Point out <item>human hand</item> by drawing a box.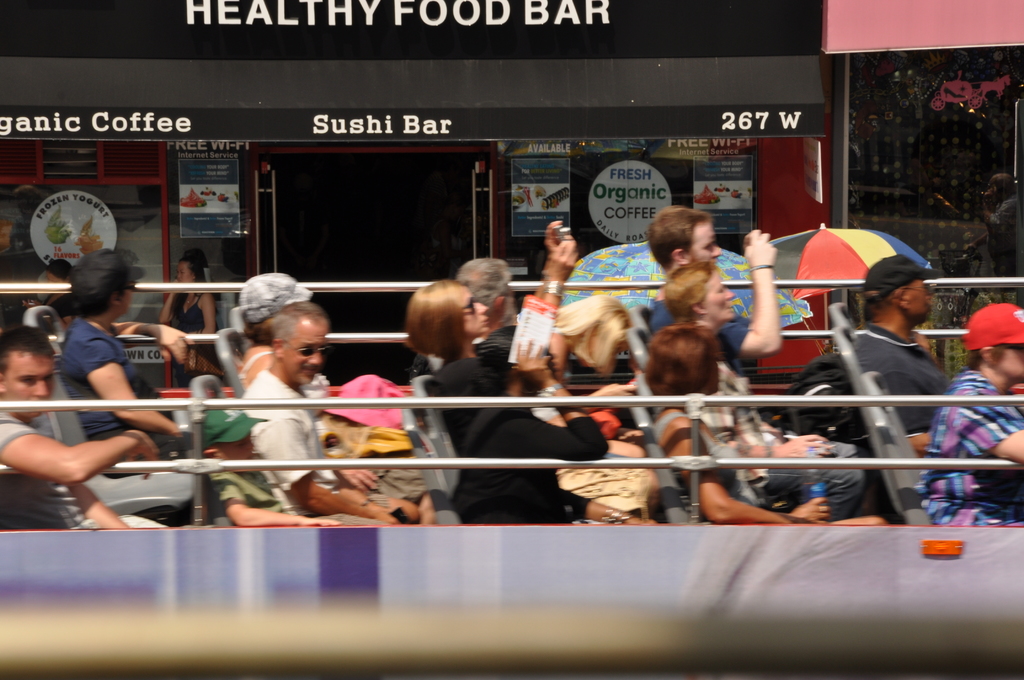
{"x1": 548, "y1": 239, "x2": 577, "y2": 281}.
